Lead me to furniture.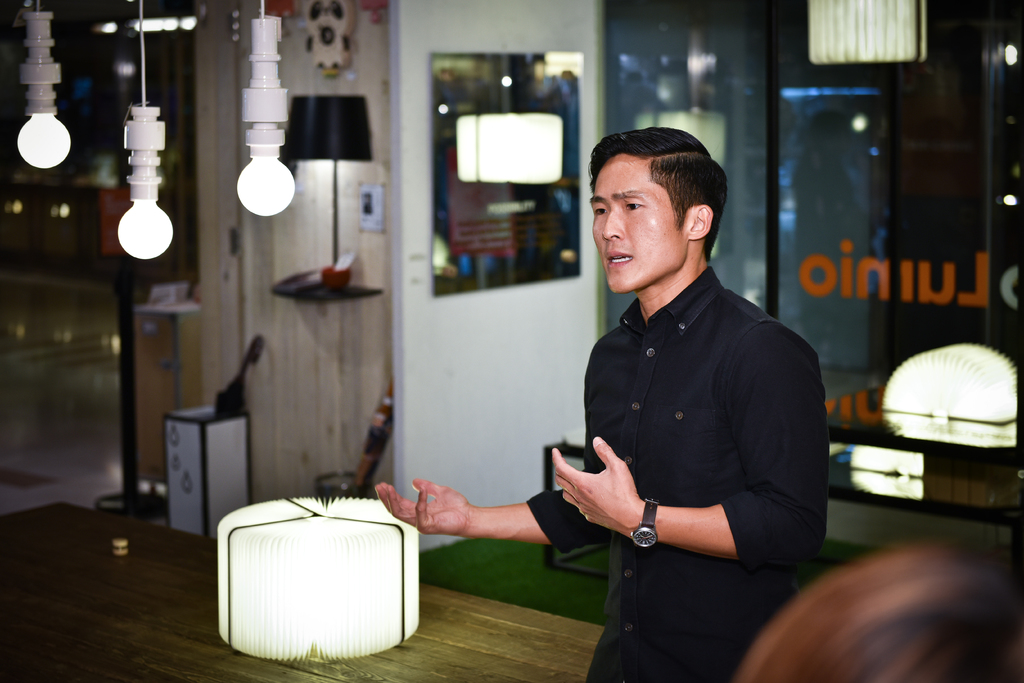
Lead to bbox=(0, 497, 609, 682).
